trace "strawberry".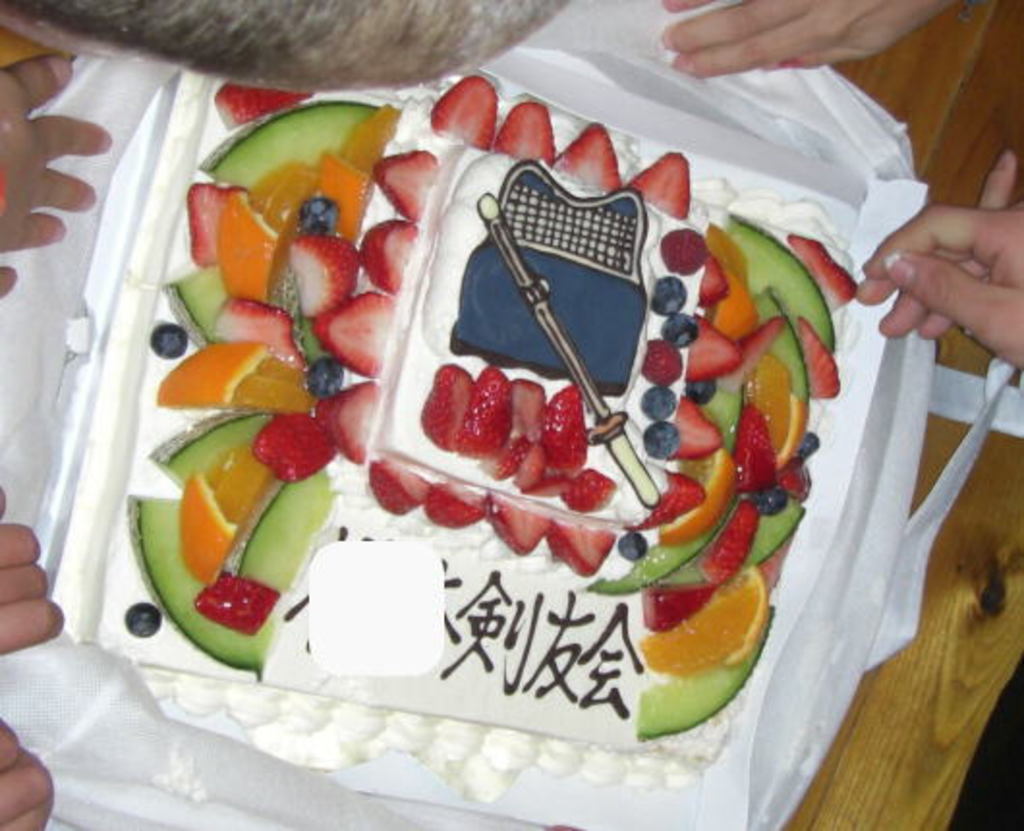
Traced to 357, 222, 413, 298.
